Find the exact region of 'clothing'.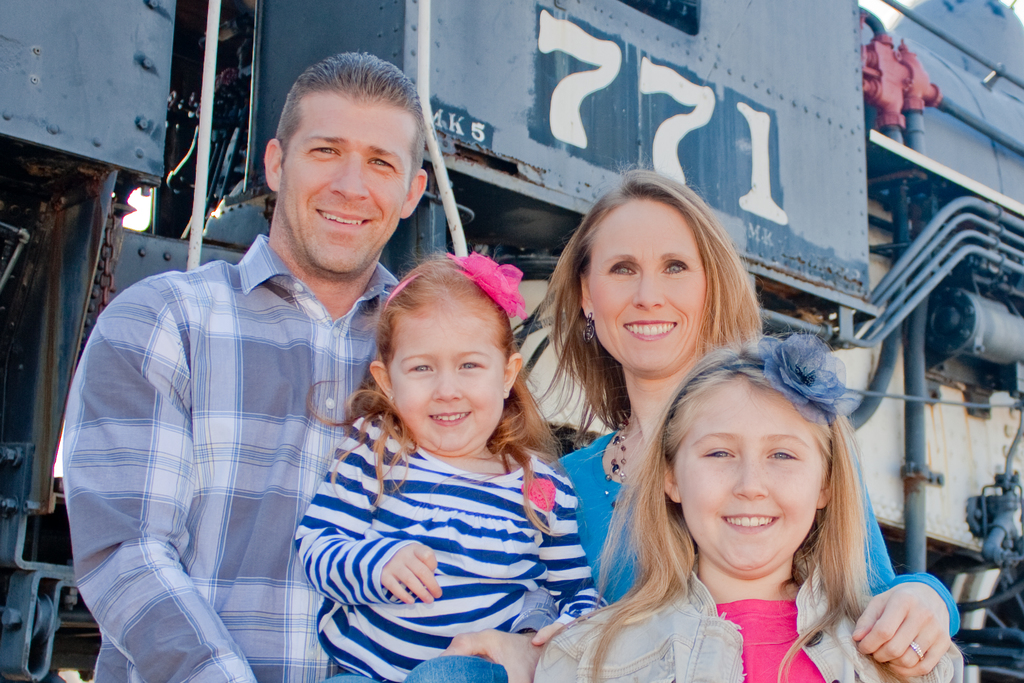
Exact region: [556,424,955,638].
